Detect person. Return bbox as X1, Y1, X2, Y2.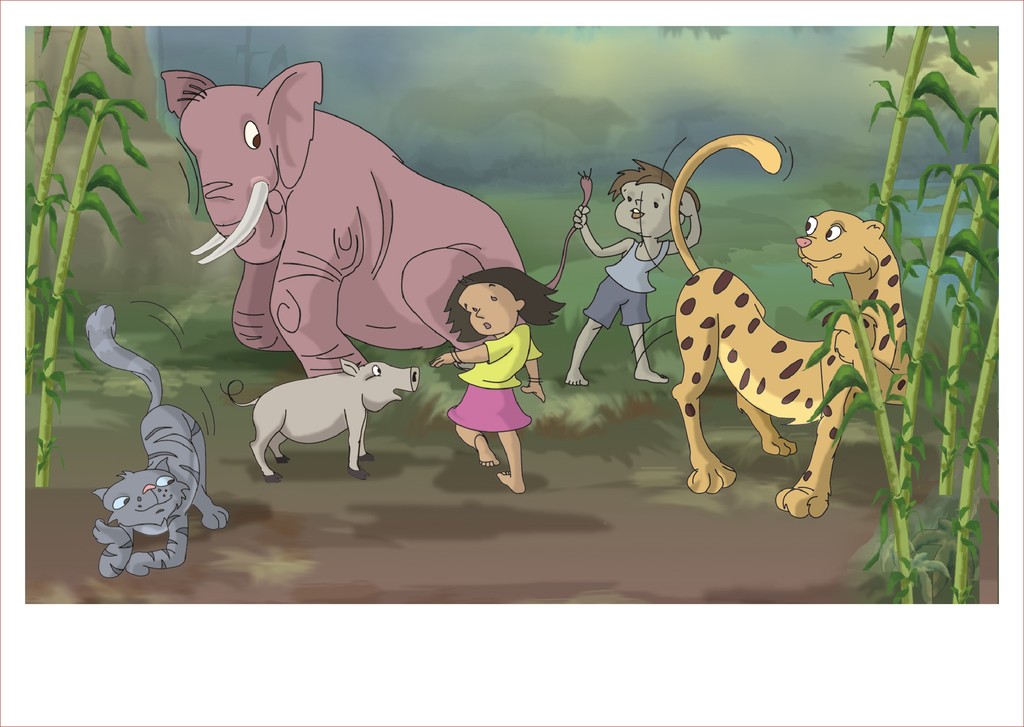
562, 156, 701, 382.
